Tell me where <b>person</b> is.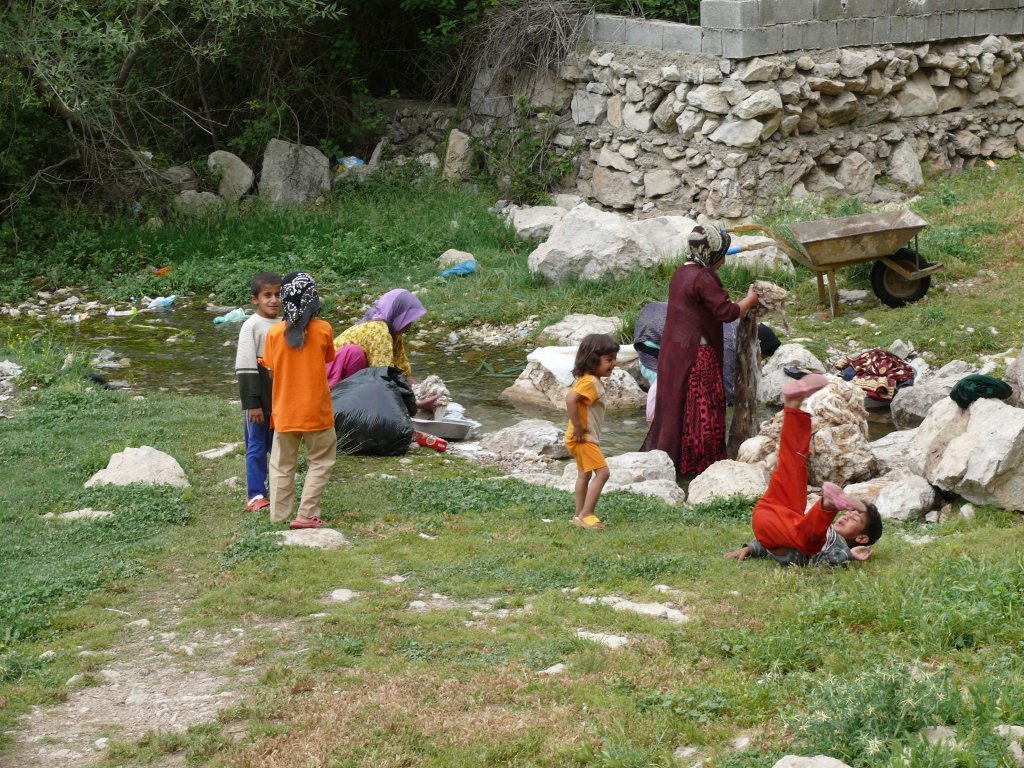
<b>person</b> is at l=330, t=282, r=437, b=417.
